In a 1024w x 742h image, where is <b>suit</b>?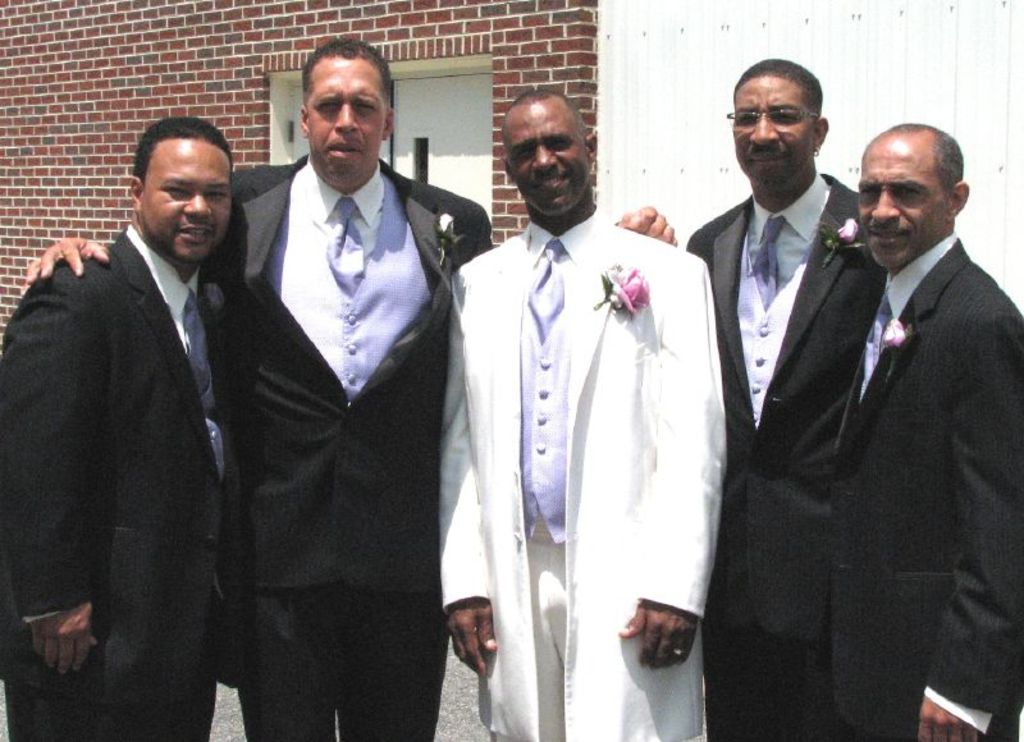
left=689, top=173, right=887, bottom=741.
